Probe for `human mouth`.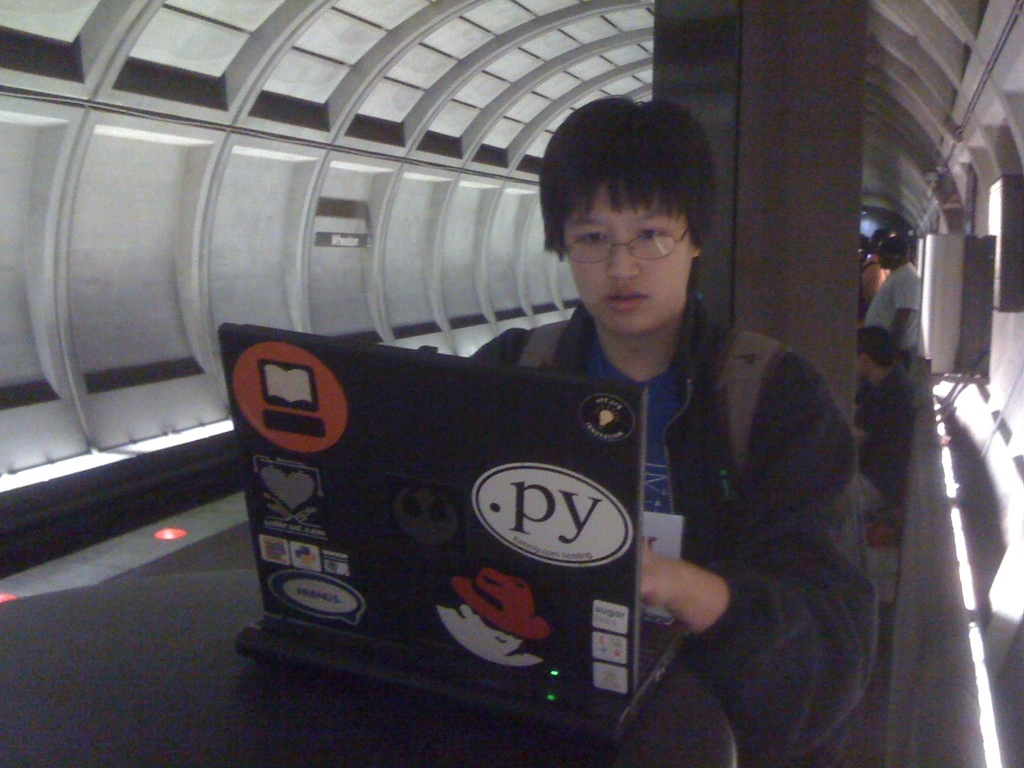
Probe result: 598:286:648:318.
